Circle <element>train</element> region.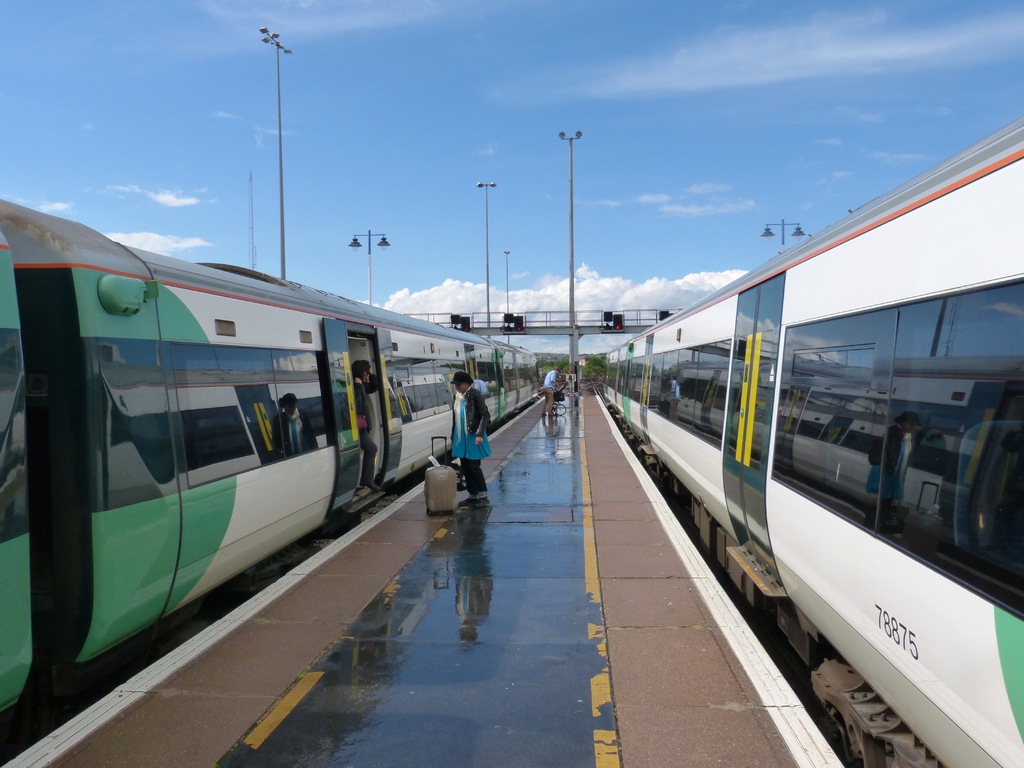
Region: pyautogui.locateOnScreen(0, 196, 547, 751).
